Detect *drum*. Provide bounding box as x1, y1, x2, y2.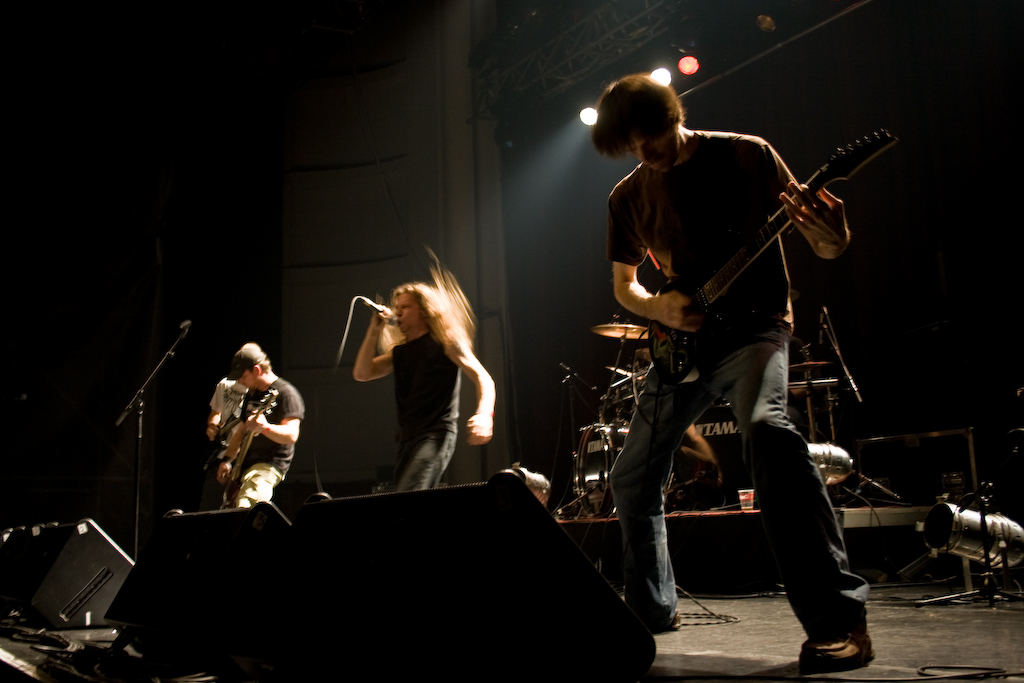
576, 420, 676, 514.
